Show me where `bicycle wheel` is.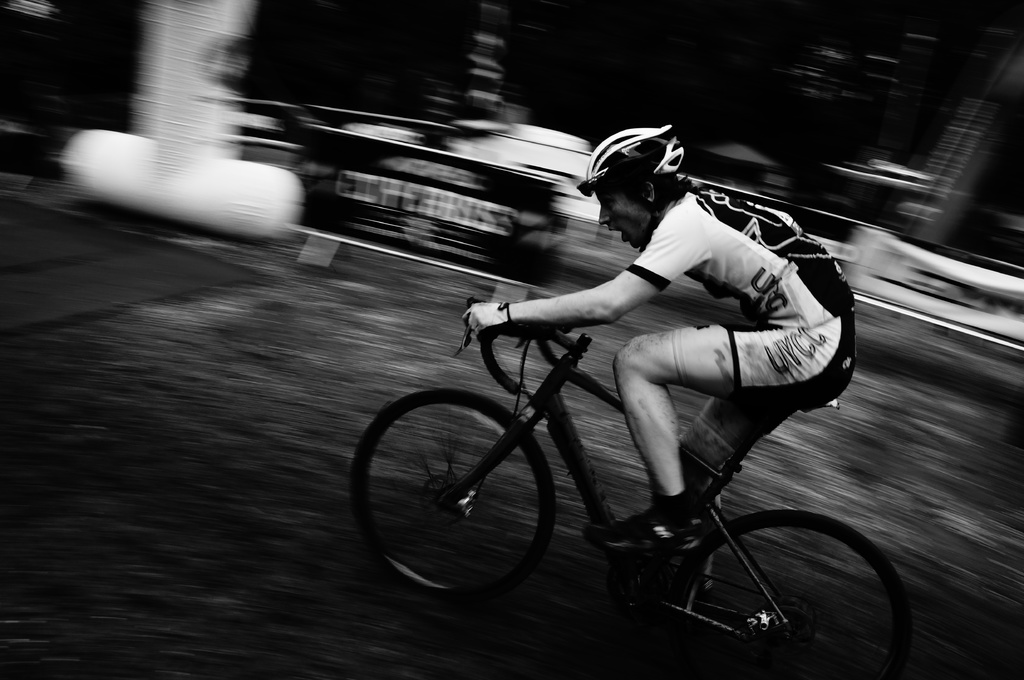
`bicycle wheel` is at 374,378,573,603.
